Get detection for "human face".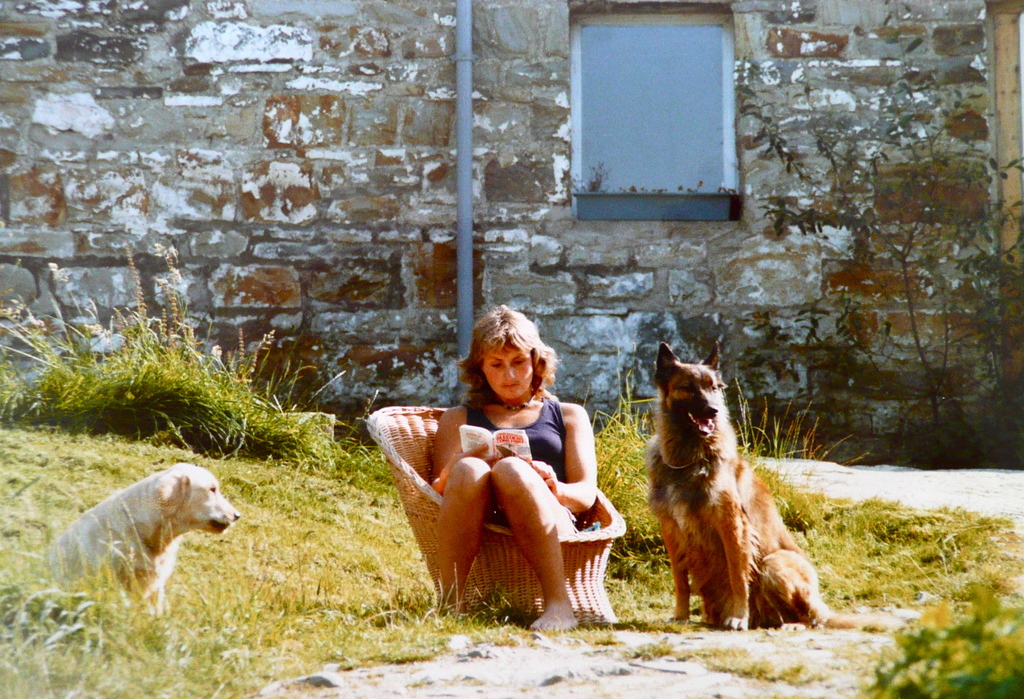
Detection: x1=482, y1=347, x2=534, y2=400.
